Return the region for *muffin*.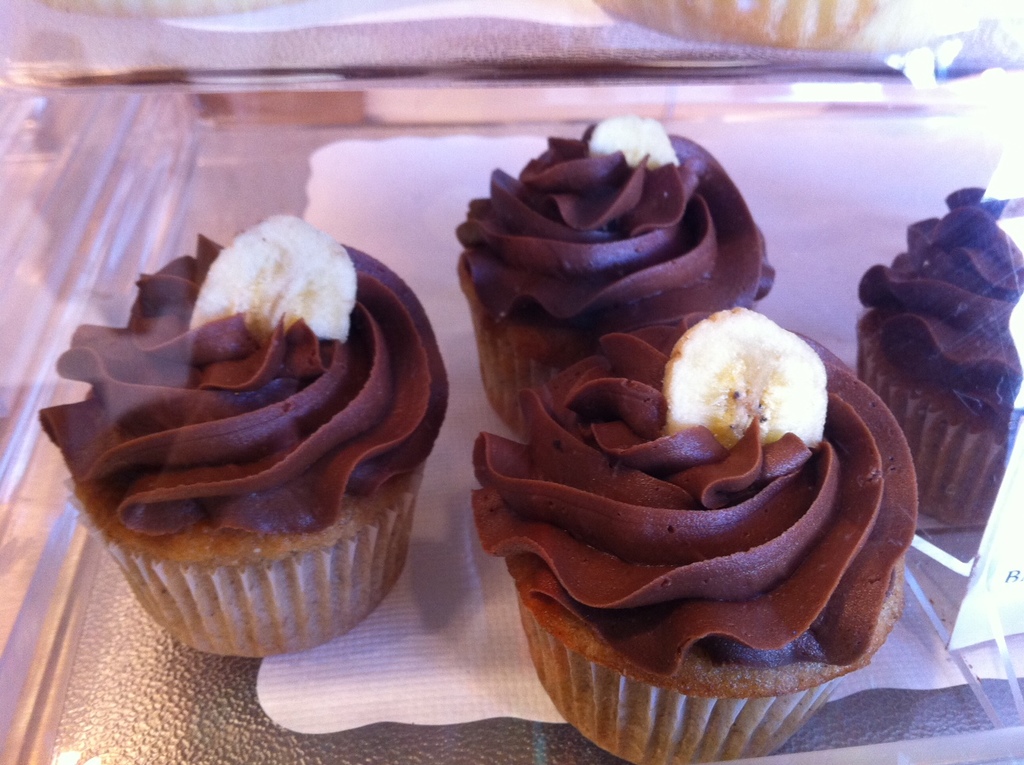
<box>841,178,1023,526</box>.
